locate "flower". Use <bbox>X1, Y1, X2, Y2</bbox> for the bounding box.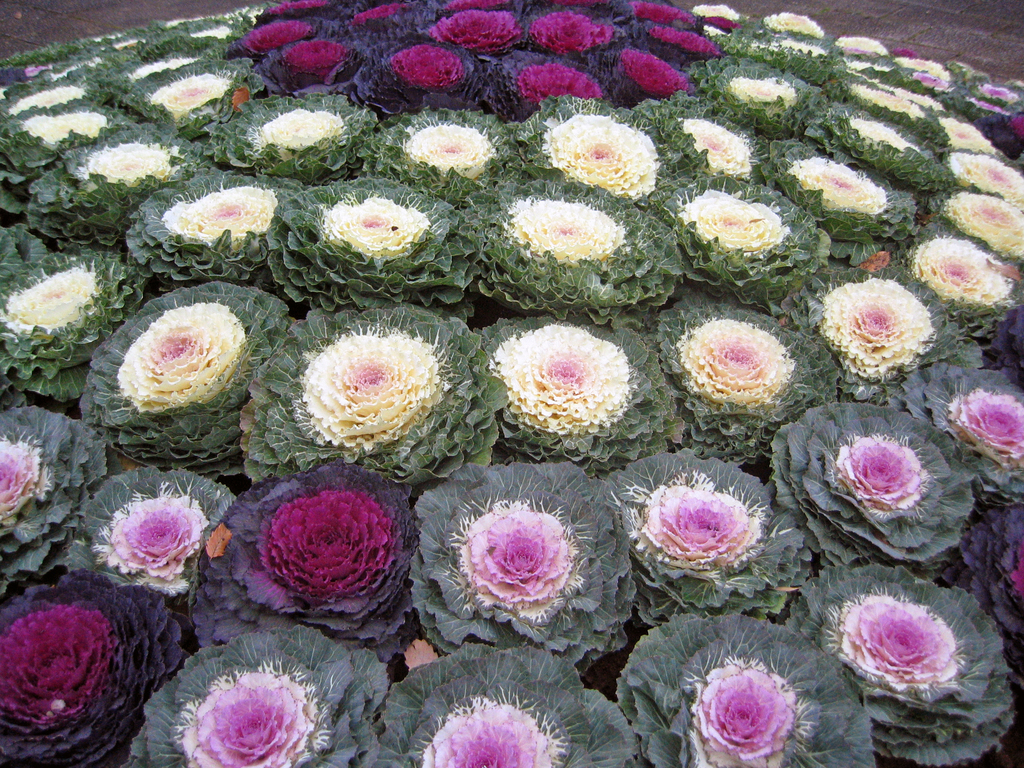
<bbox>633, 0, 691, 24</bbox>.
